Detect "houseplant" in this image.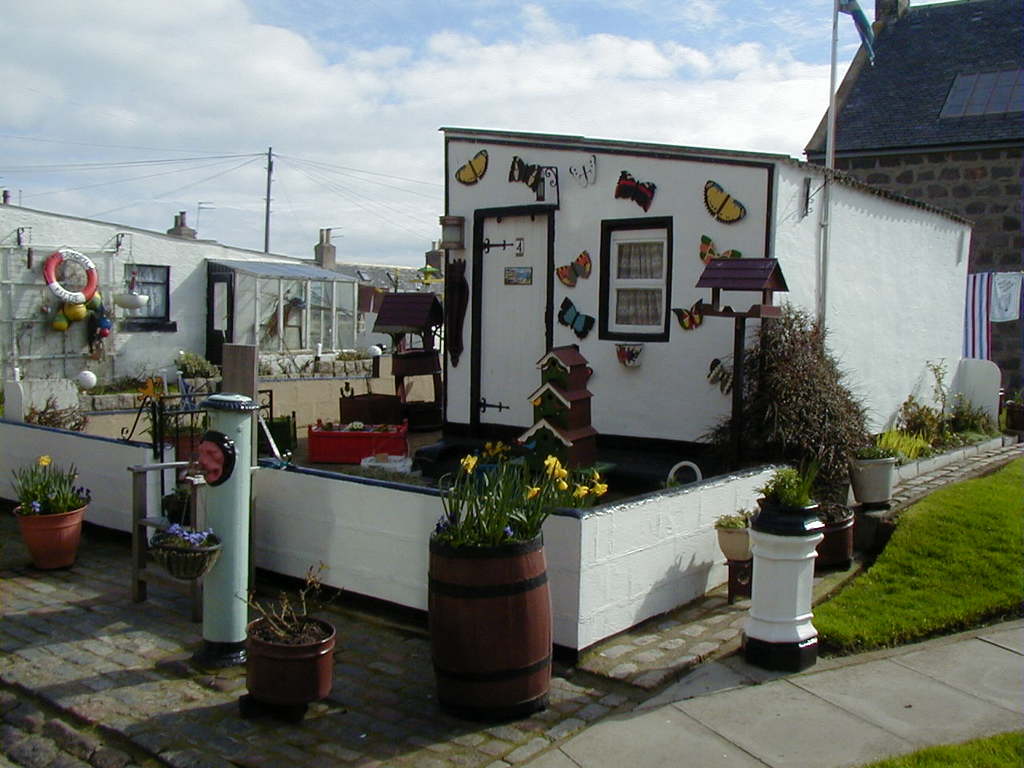
Detection: 423:446:610:719.
